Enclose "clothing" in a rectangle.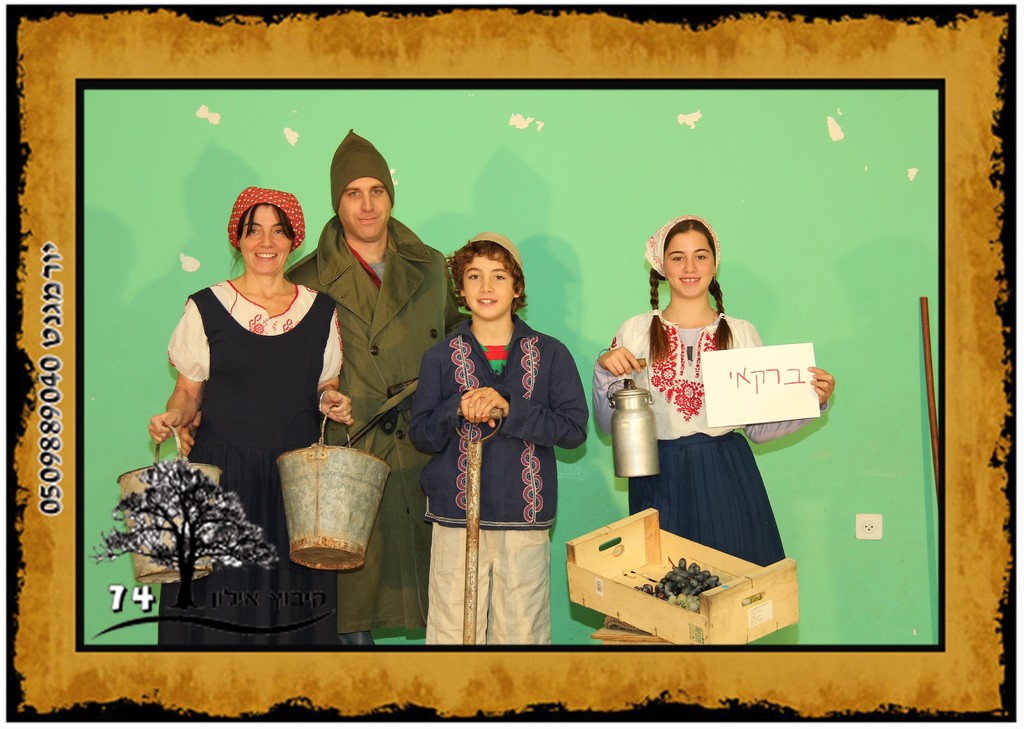
bbox=(162, 259, 332, 497).
